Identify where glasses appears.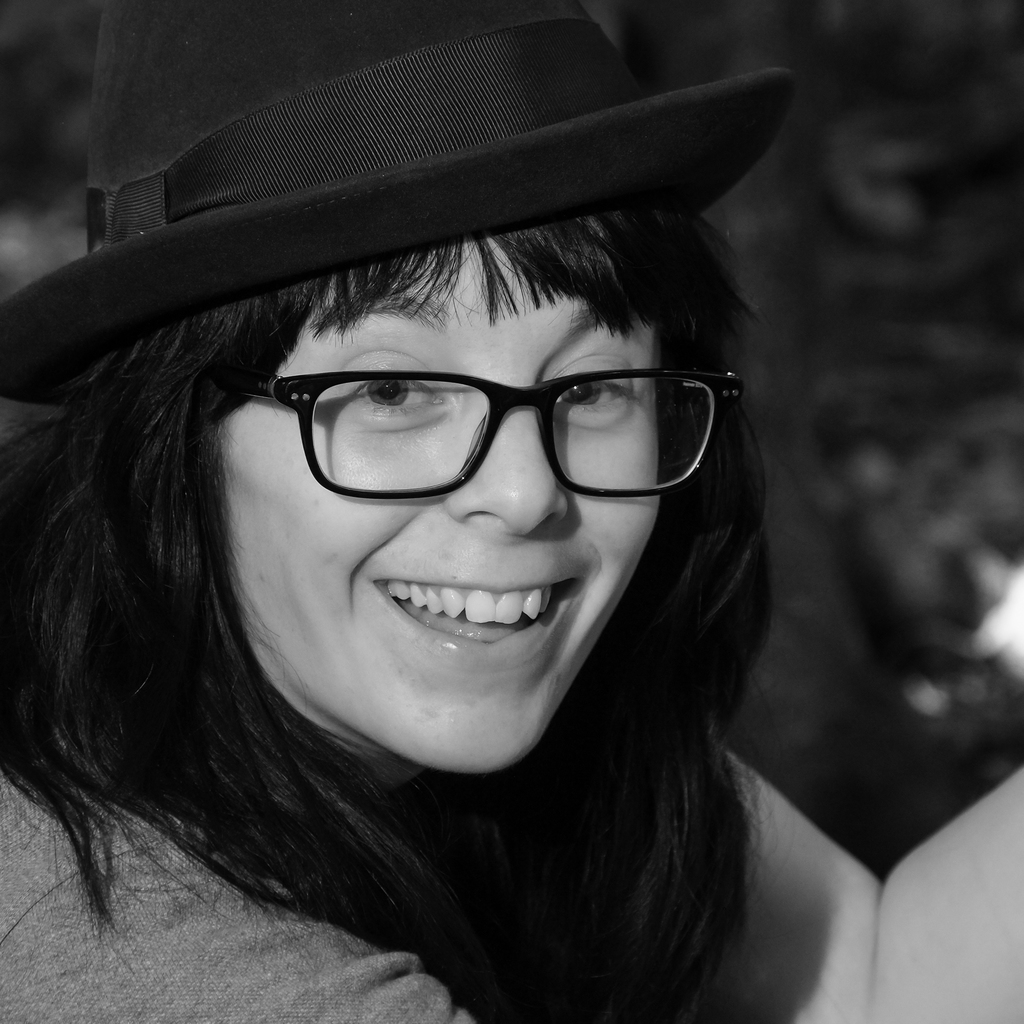
Appears at 218 344 702 500.
